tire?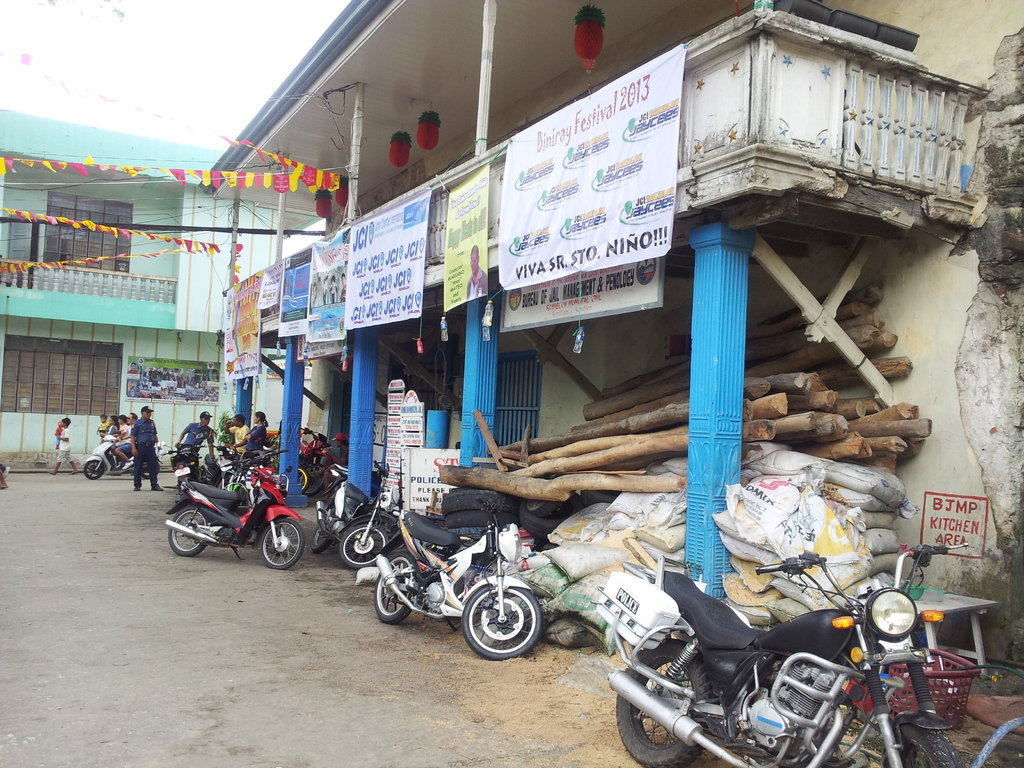
bbox=[582, 490, 616, 505]
